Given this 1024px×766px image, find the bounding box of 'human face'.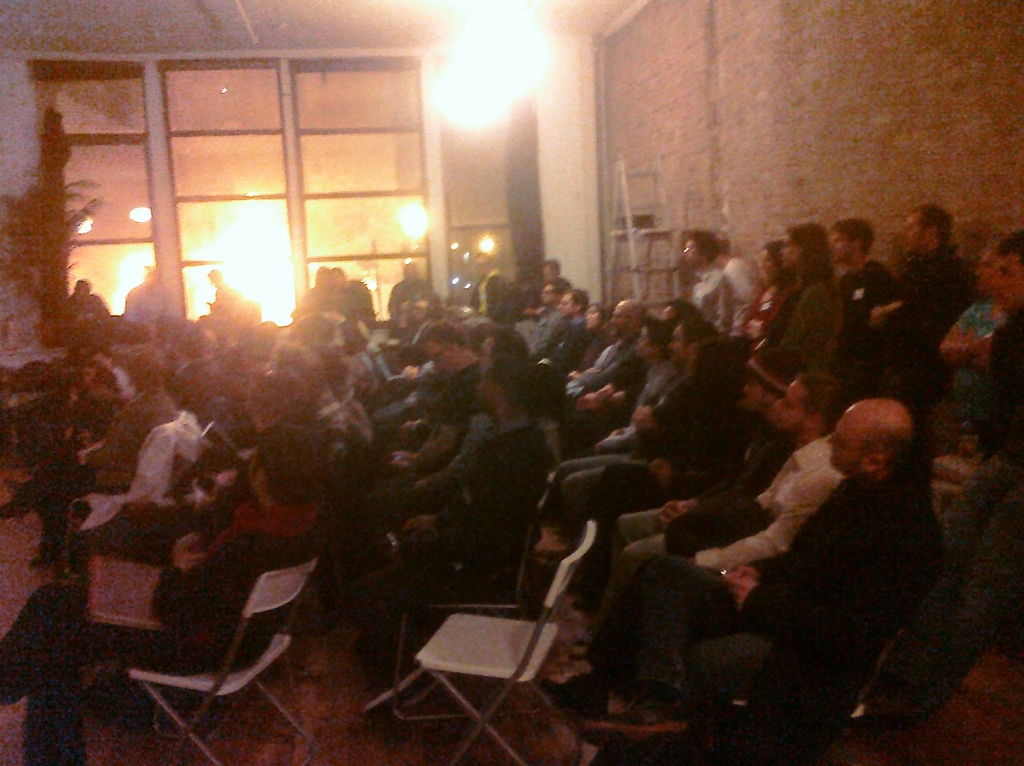
(776,233,806,268).
